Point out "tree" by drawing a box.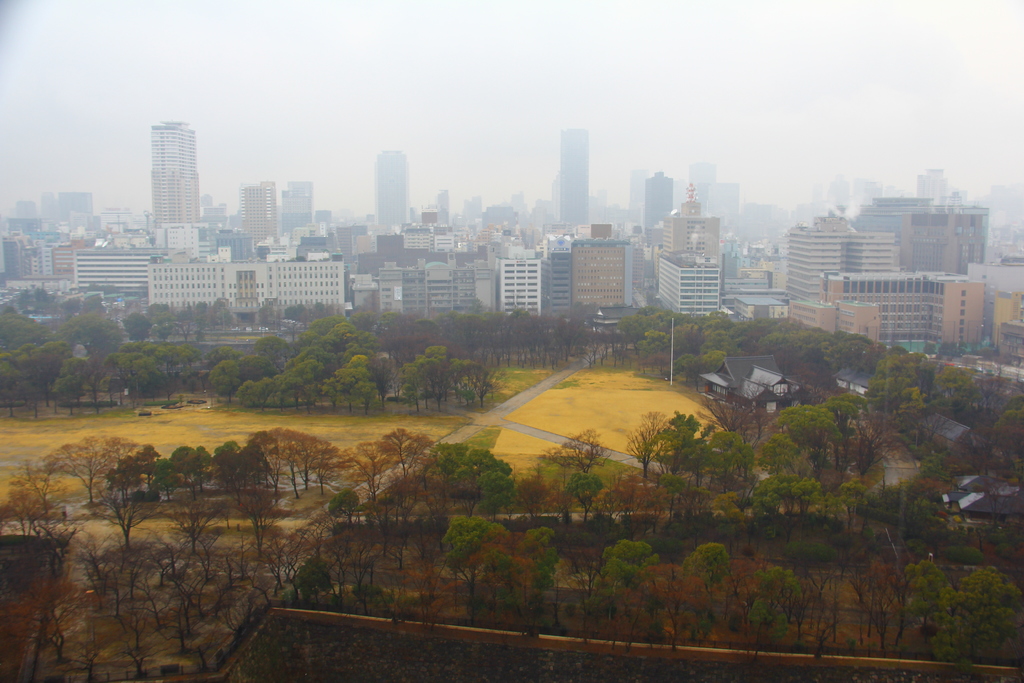
l=913, t=549, r=965, b=621.
